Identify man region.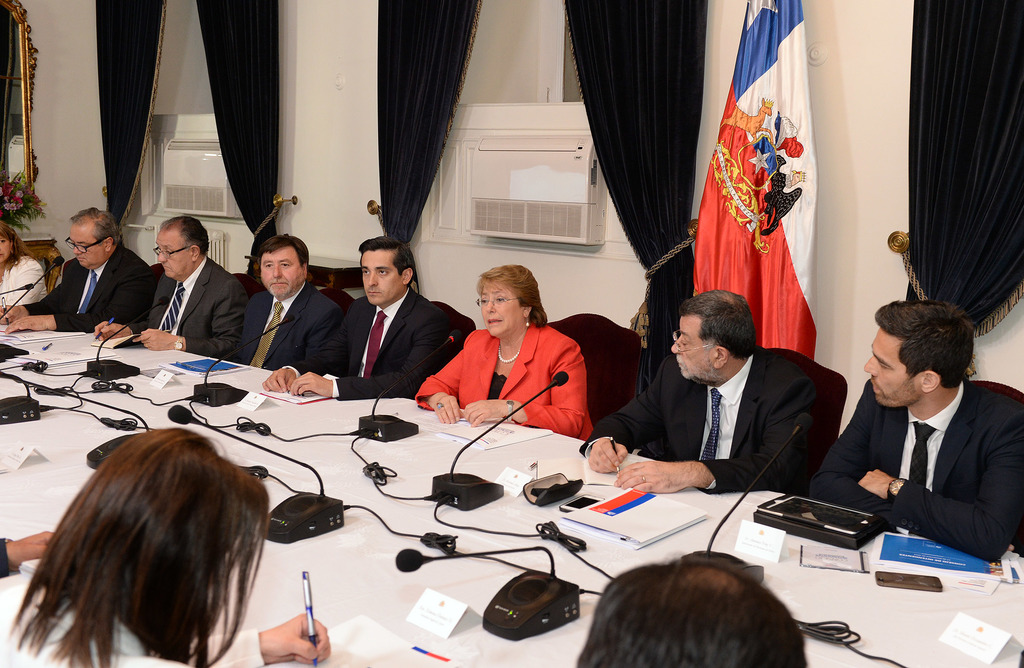
Region: crop(257, 240, 453, 398).
